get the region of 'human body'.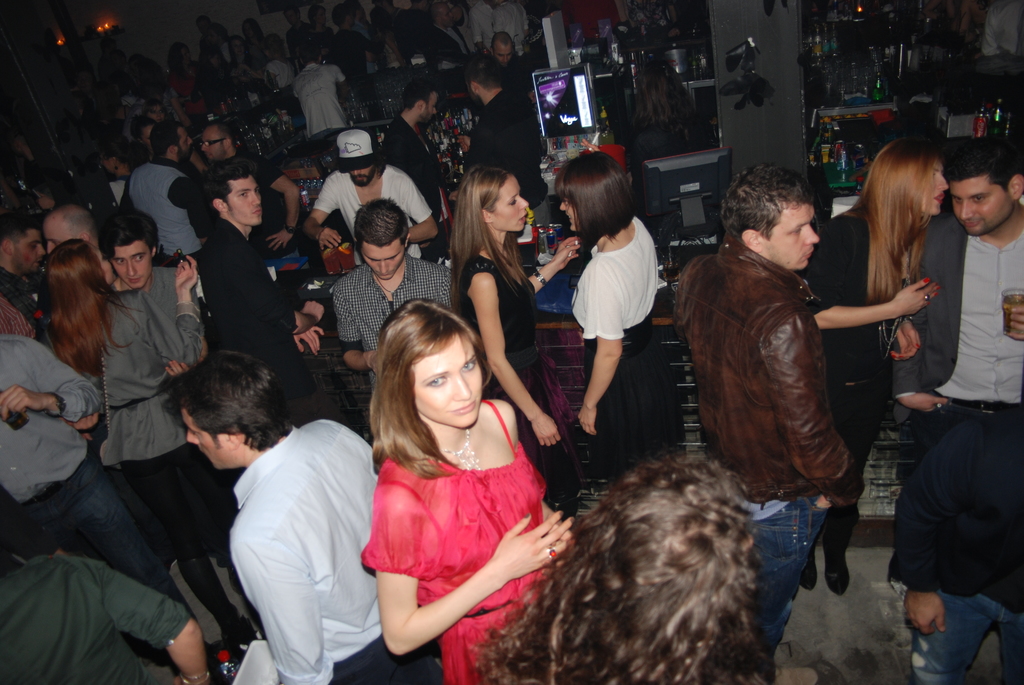
box(198, 118, 310, 267).
